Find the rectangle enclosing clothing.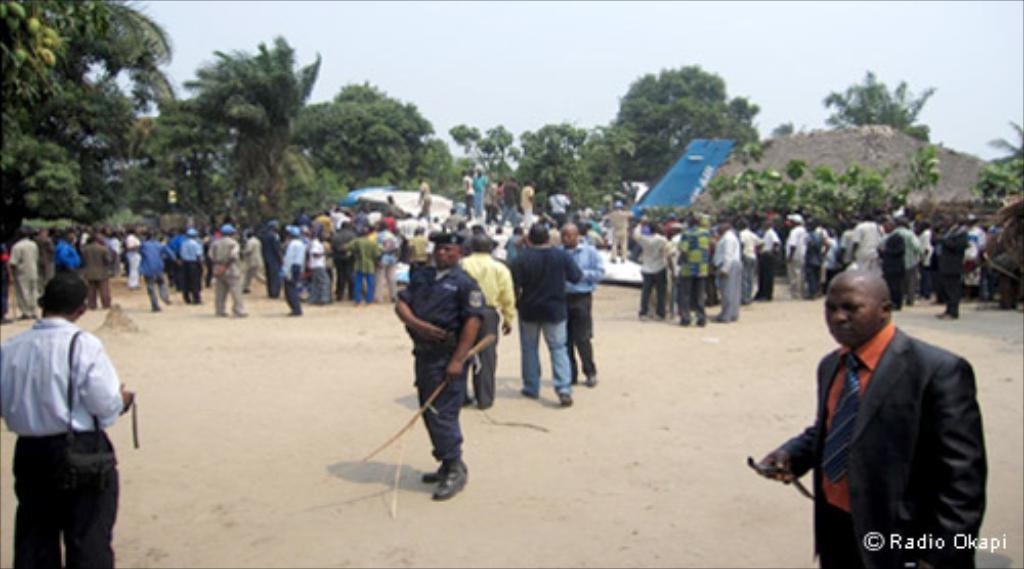
crop(608, 209, 635, 270).
